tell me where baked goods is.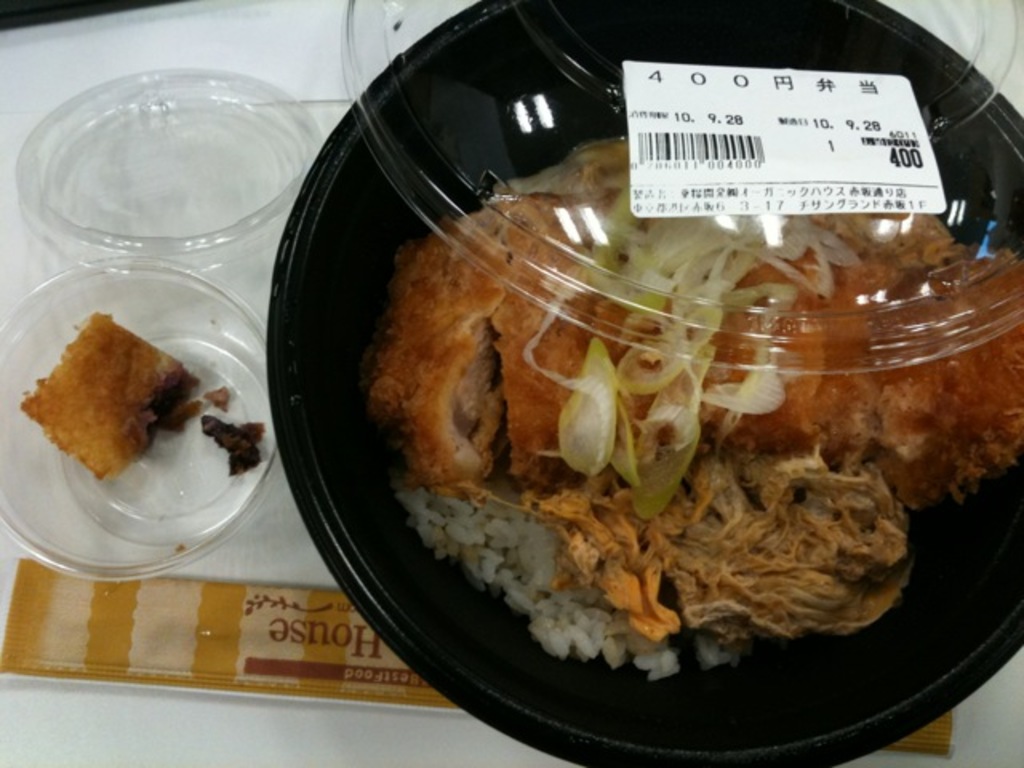
baked goods is at region(374, 134, 1022, 640).
